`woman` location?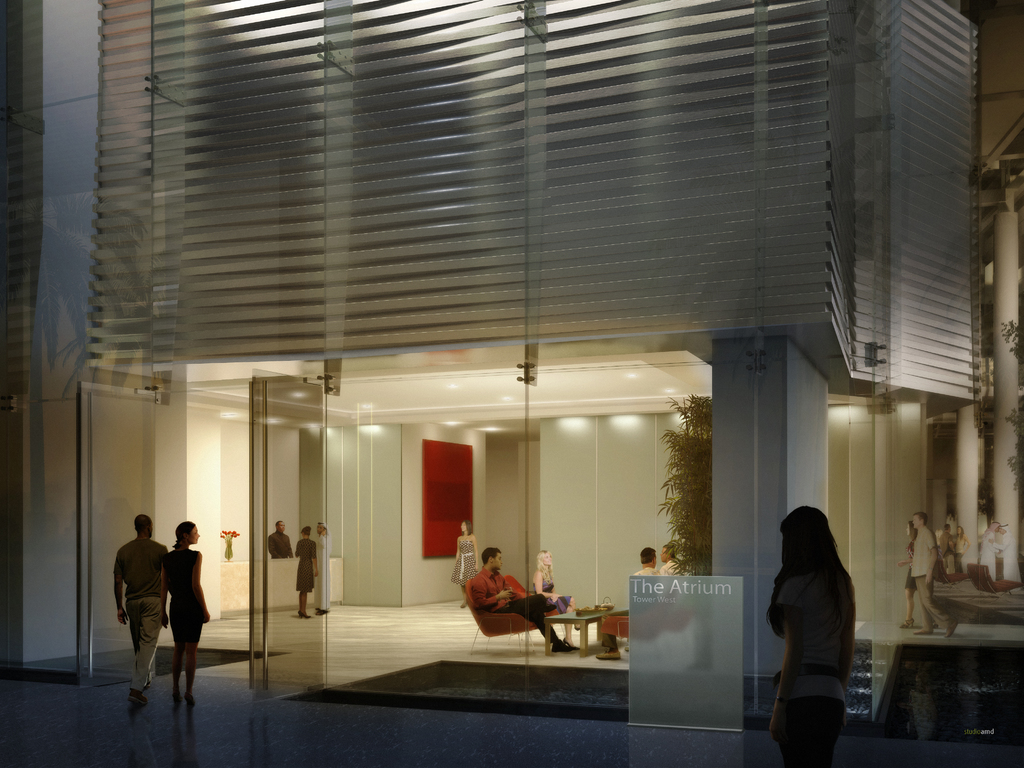
bbox(981, 518, 1002, 583)
